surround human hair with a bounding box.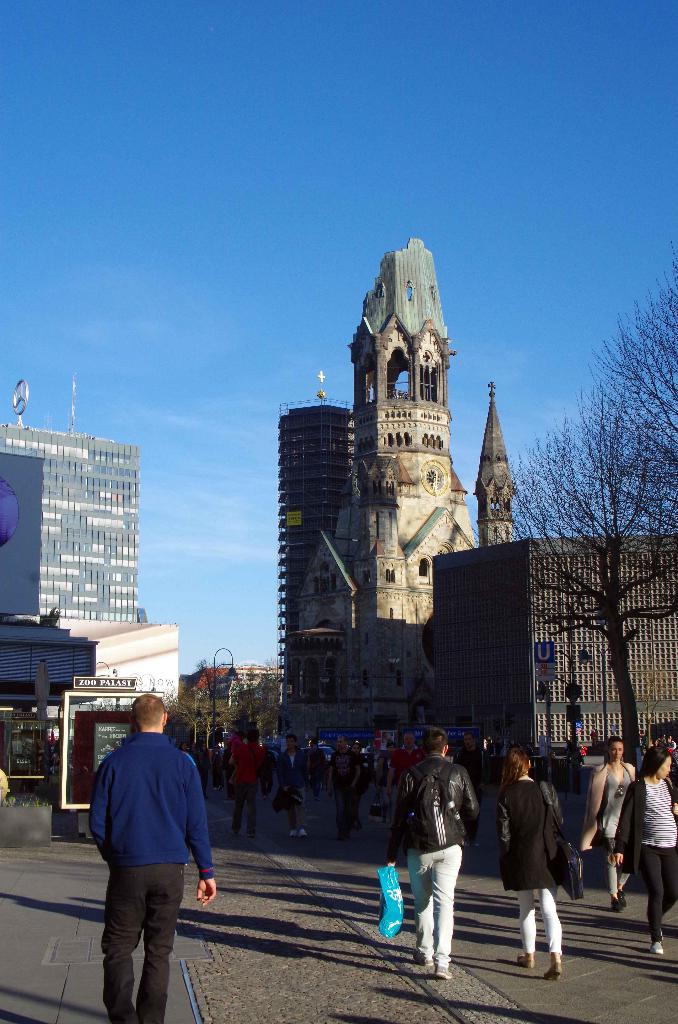
<box>603,733,626,765</box>.
